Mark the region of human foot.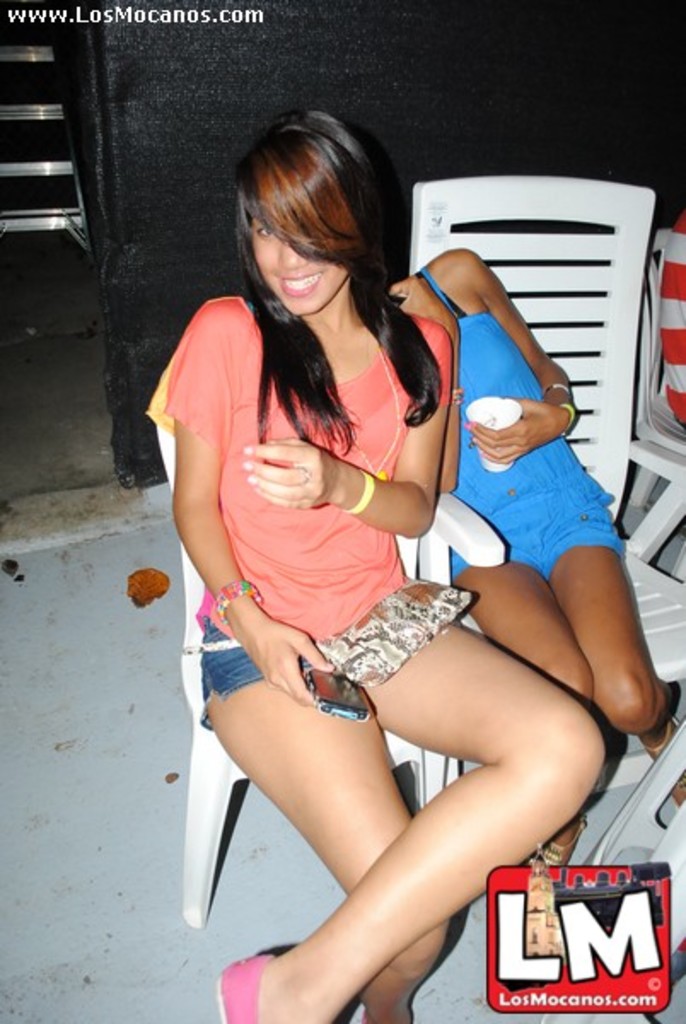
Region: bbox=[635, 669, 684, 807].
